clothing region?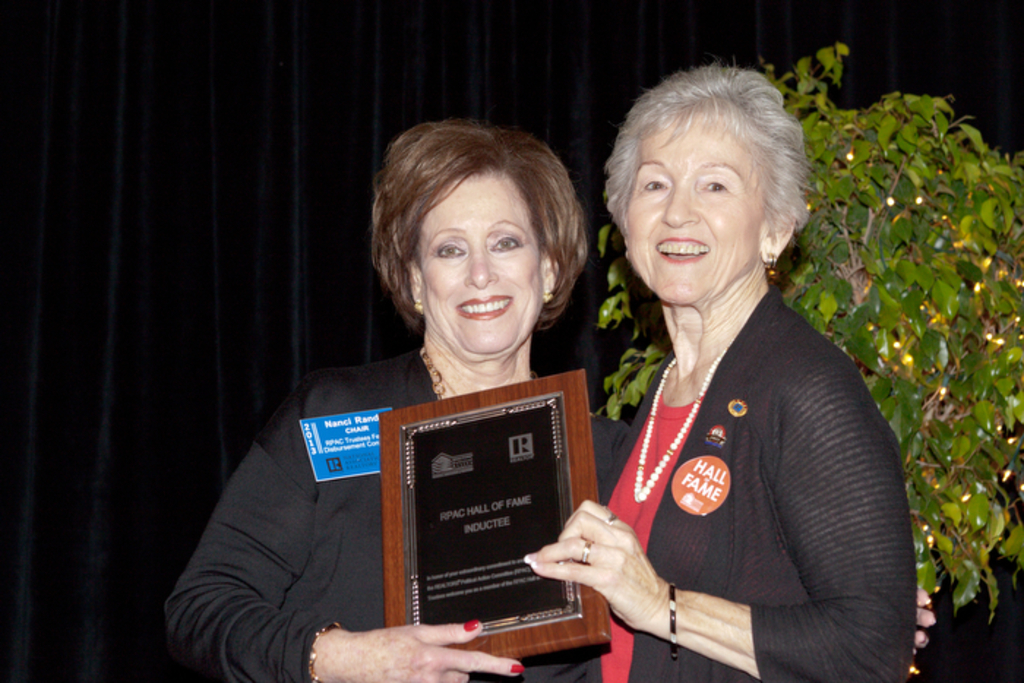
rect(584, 208, 892, 674)
